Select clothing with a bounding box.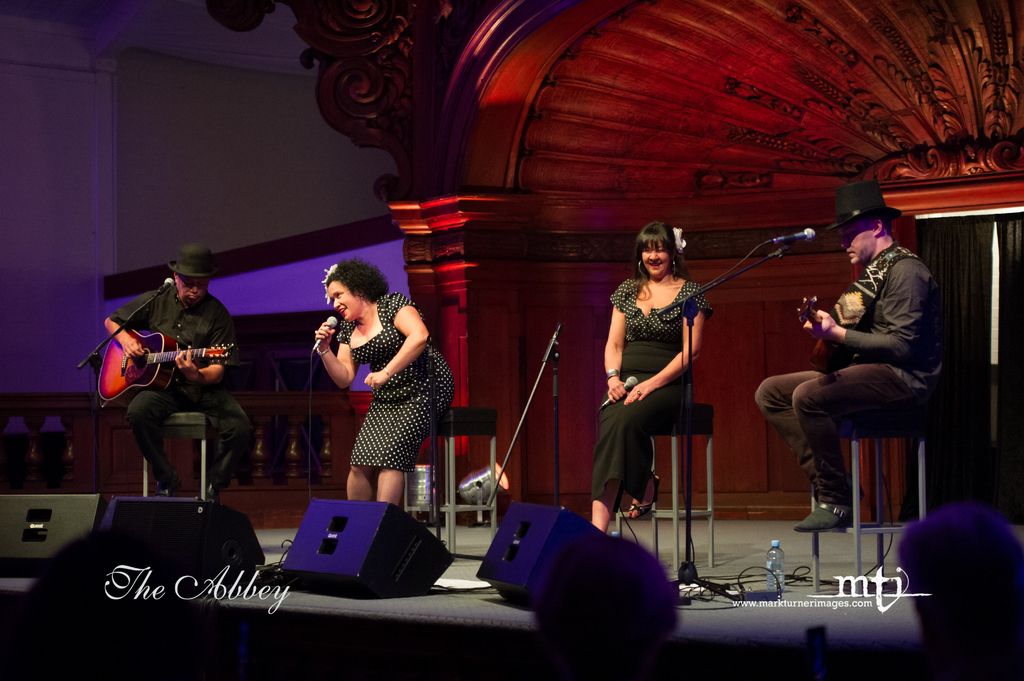
box=[604, 270, 713, 517].
